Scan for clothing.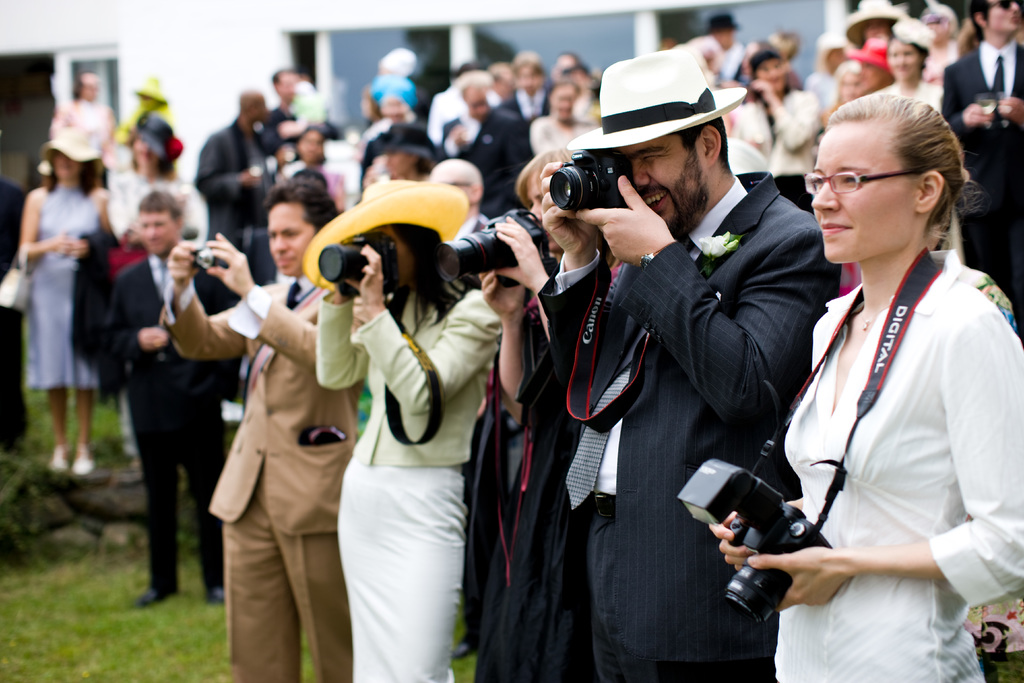
Scan result: region(15, 179, 105, 388).
